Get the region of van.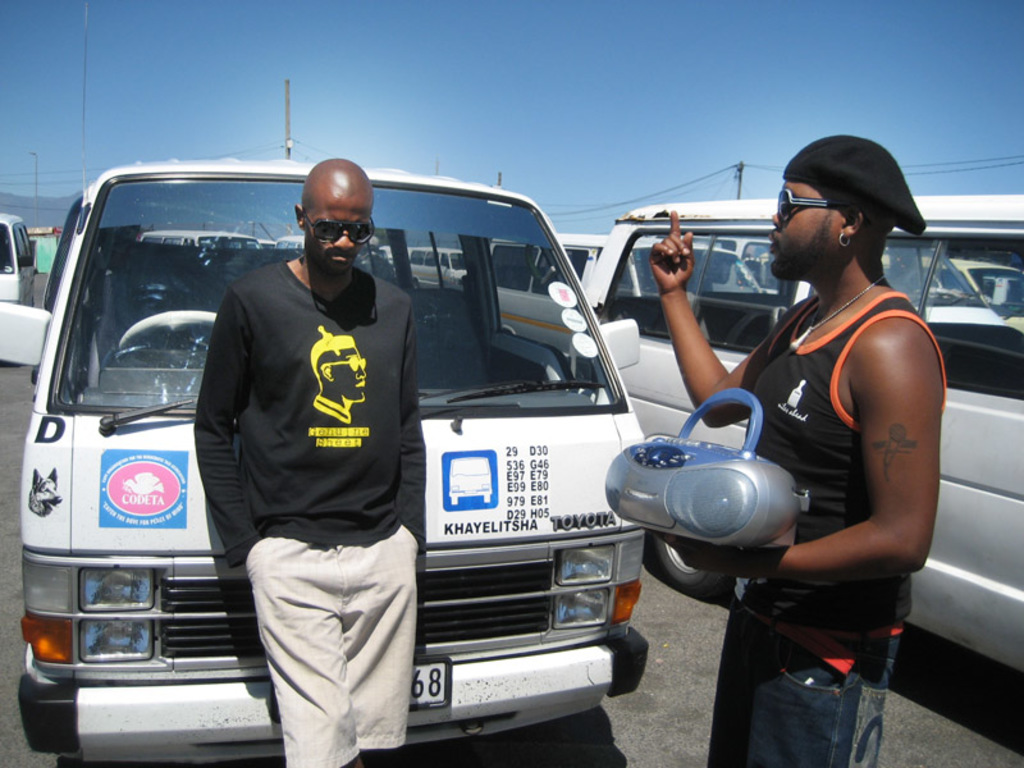
692 232 1005 321.
